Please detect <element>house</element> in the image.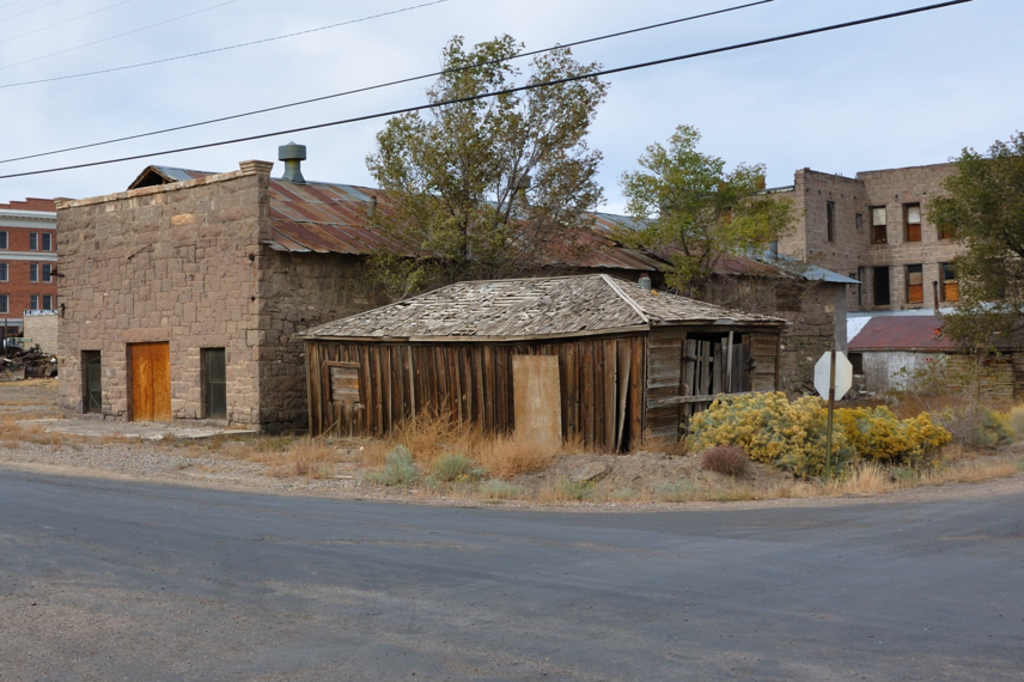
(left=32, top=146, right=683, bottom=445).
